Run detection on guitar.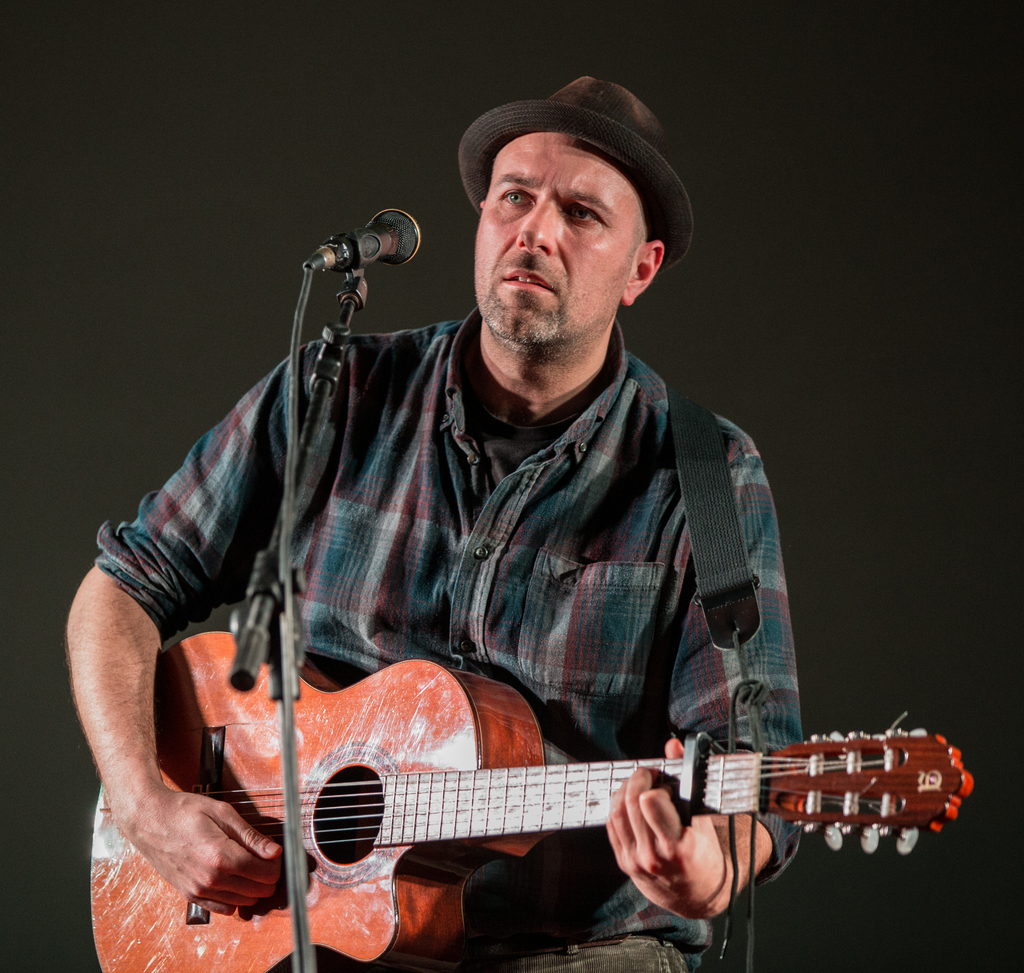
Result: pyautogui.locateOnScreen(88, 625, 972, 971).
